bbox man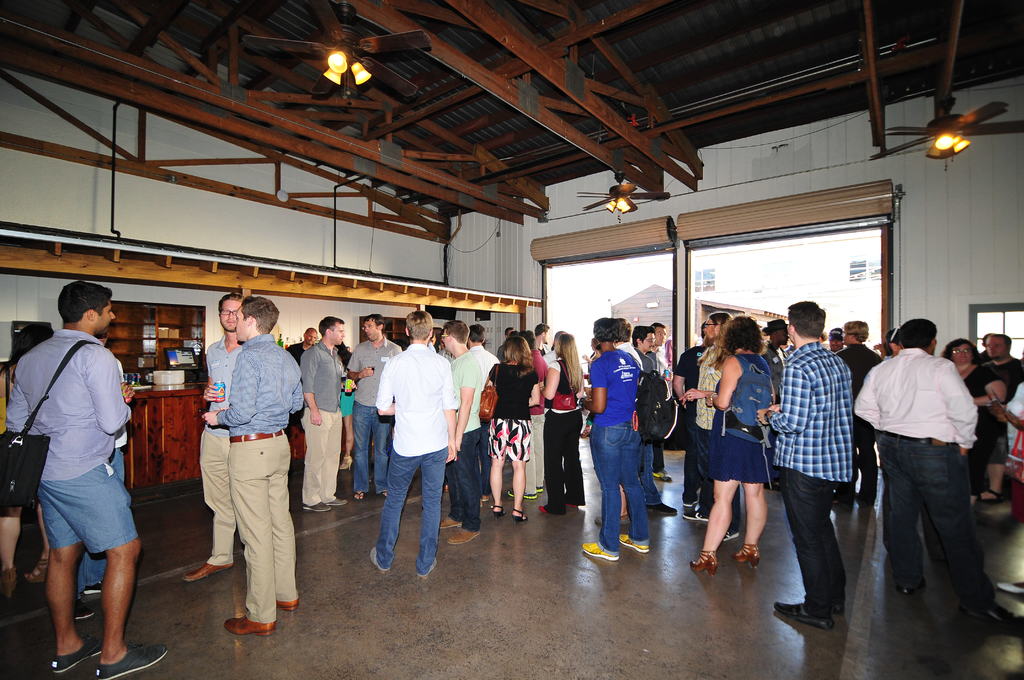
592/316/635/525
